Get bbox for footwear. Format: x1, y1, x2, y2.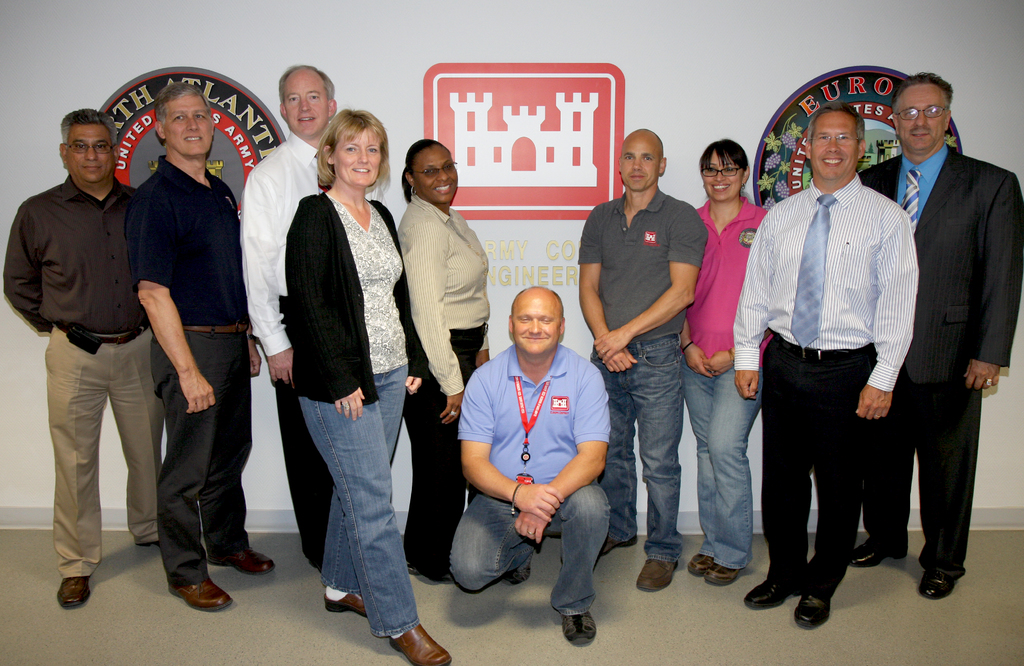
387, 624, 452, 665.
